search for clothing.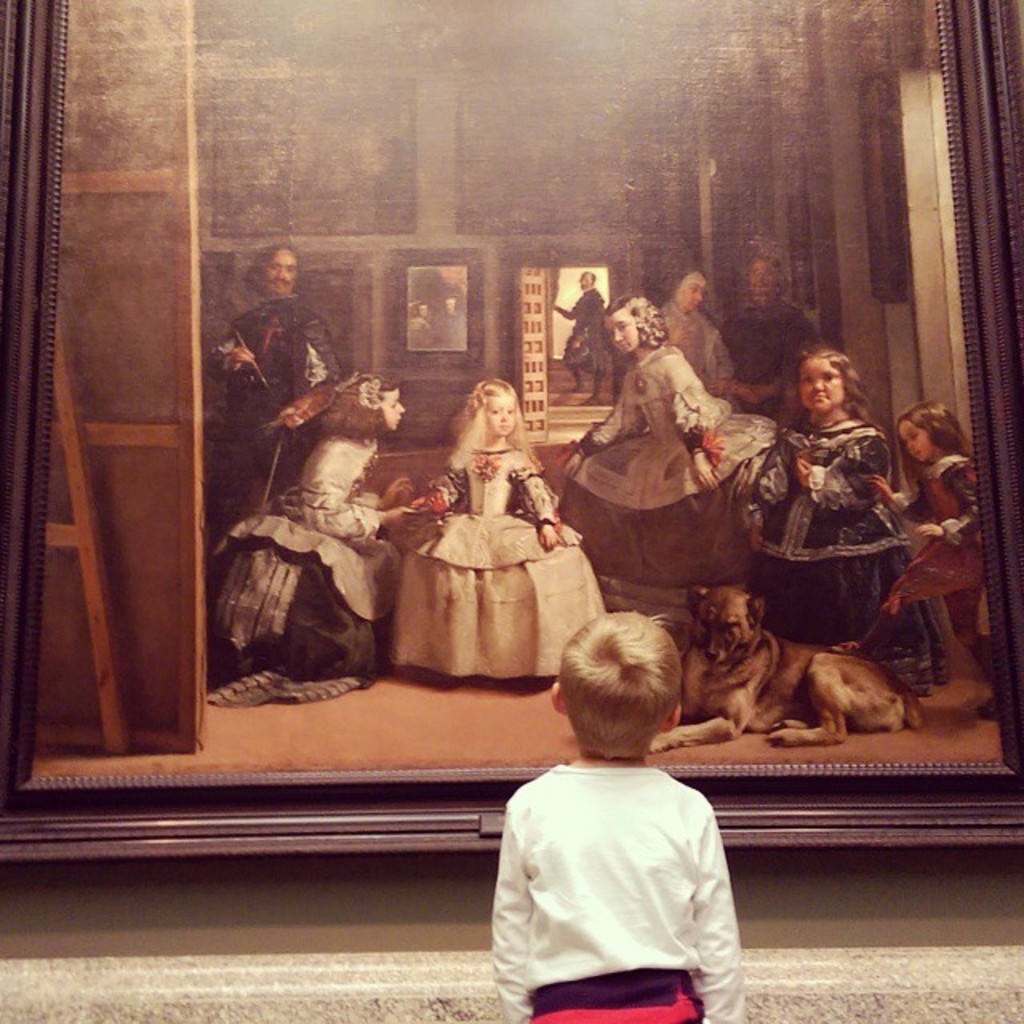
Found at (662,299,744,400).
